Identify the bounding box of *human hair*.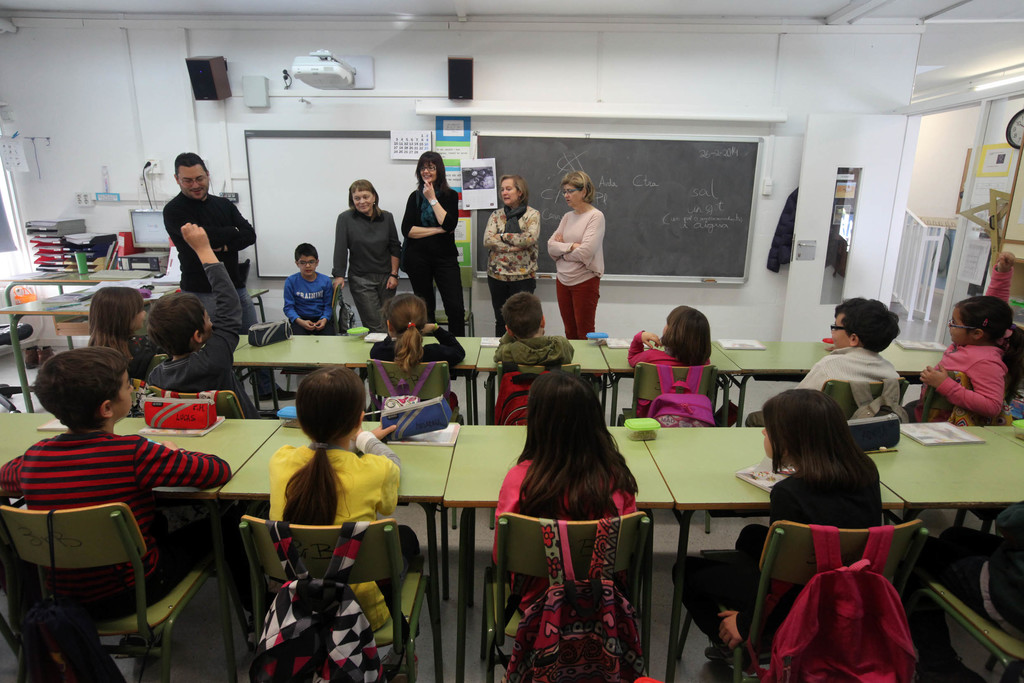
left=35, top=348, right=125, bottom=432.
